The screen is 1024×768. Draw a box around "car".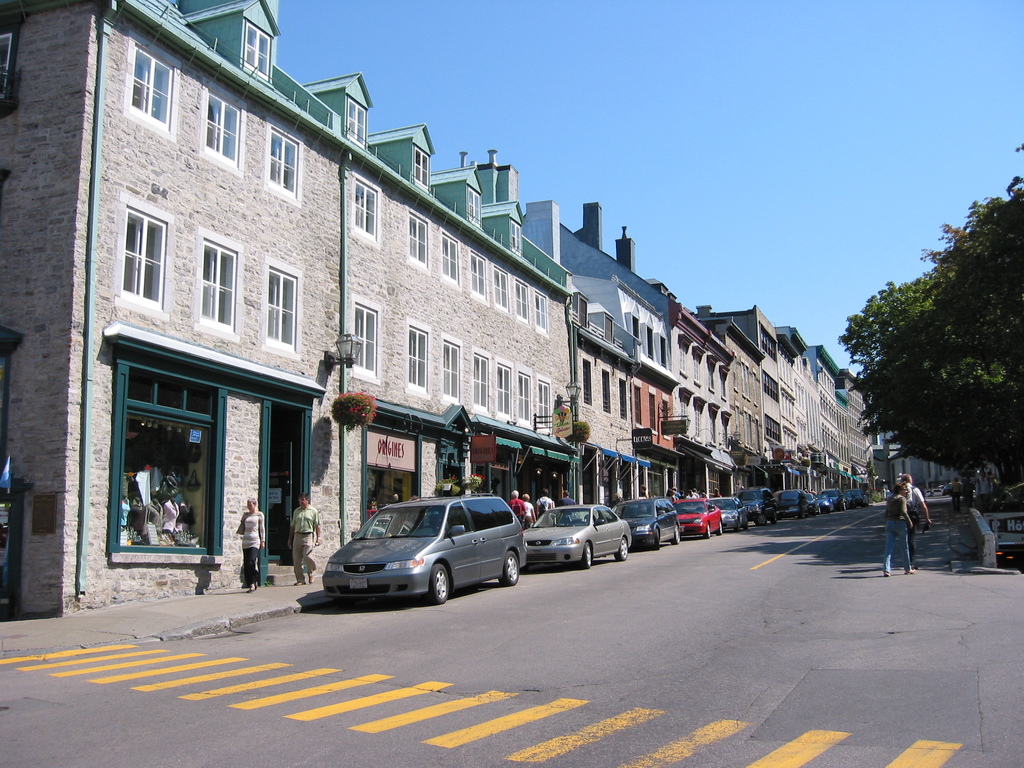
[521, 500, 632, 568].
